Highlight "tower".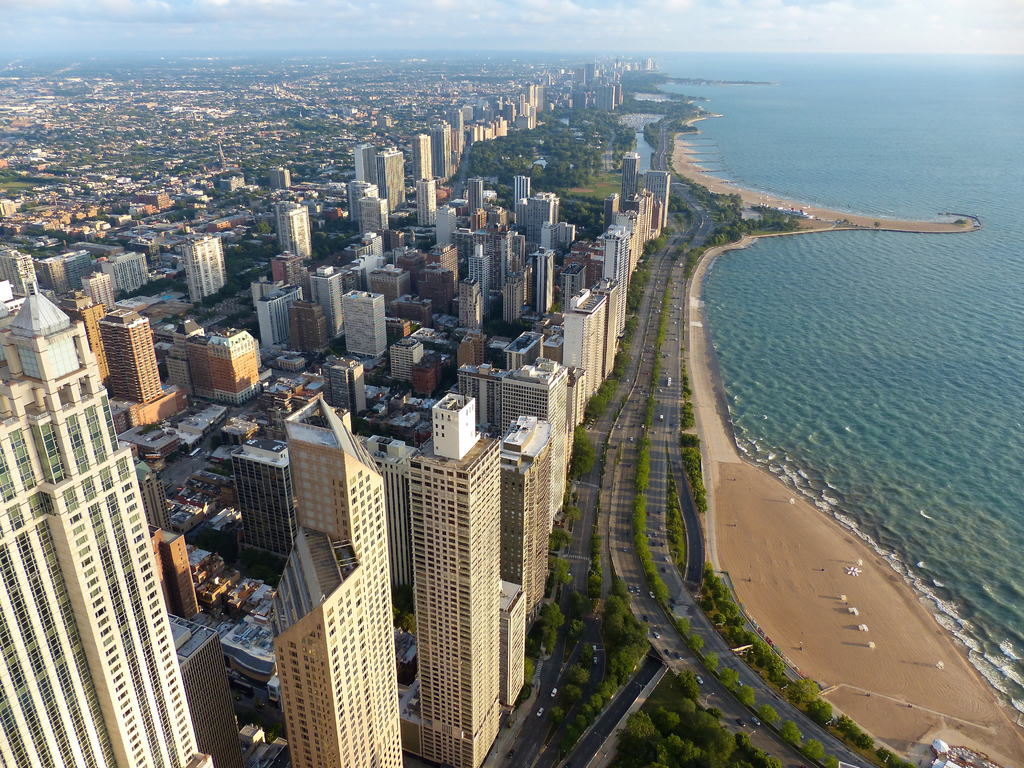
Highlighted region: (left=271, top=202, right=307, bottom=257).
